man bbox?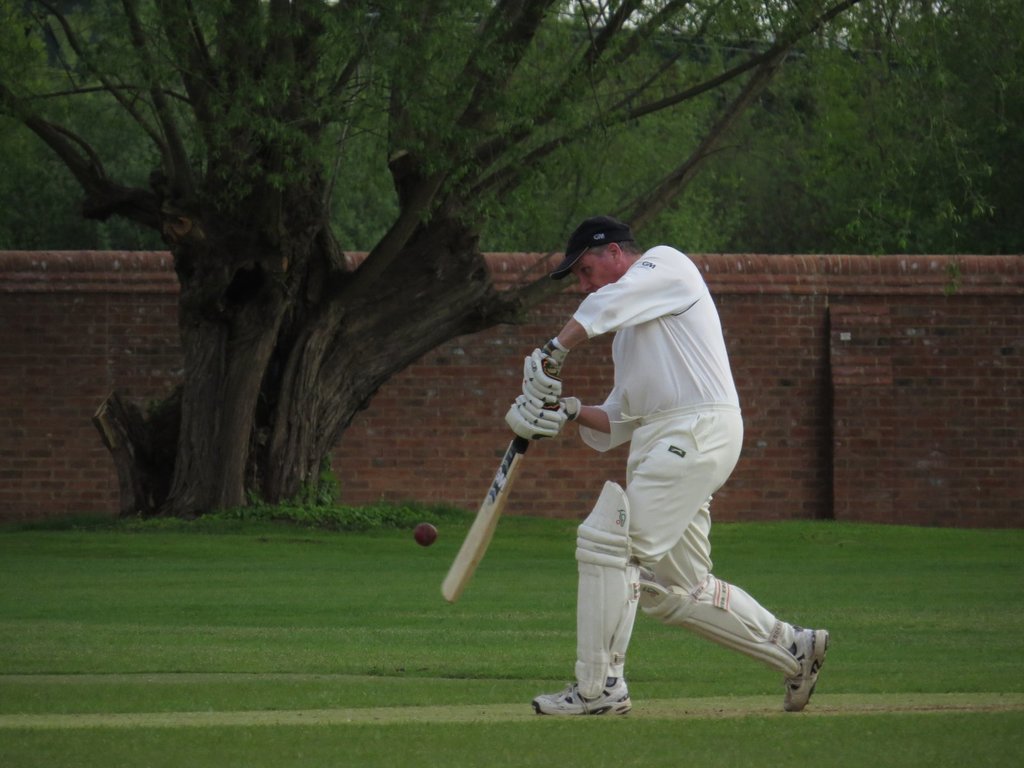
[486, 216, 838, 726]
